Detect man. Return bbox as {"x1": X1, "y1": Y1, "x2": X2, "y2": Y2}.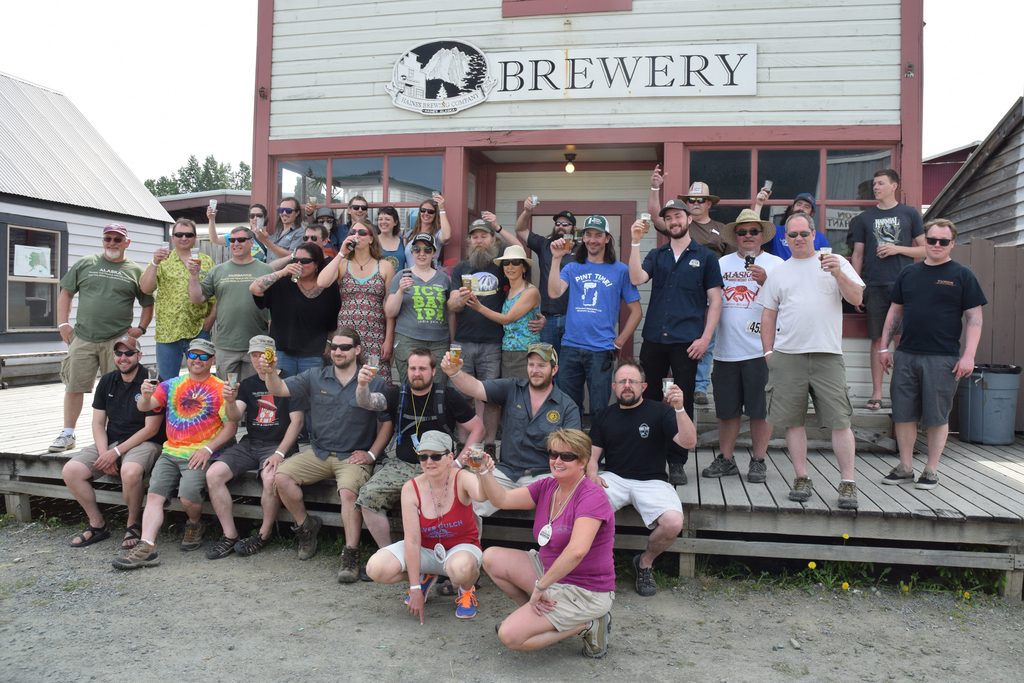
{"x1": 306, "y1": 192, "x2": 377, "y2": 247}.
